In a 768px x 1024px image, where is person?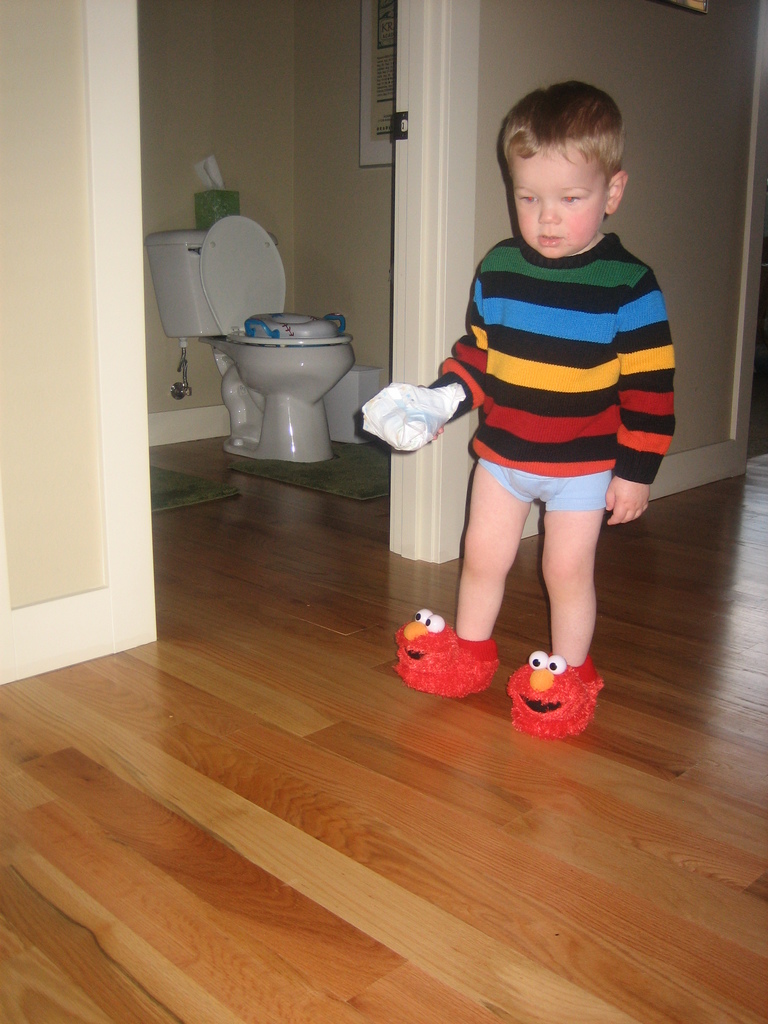
box(351, 70, 684, 710).
